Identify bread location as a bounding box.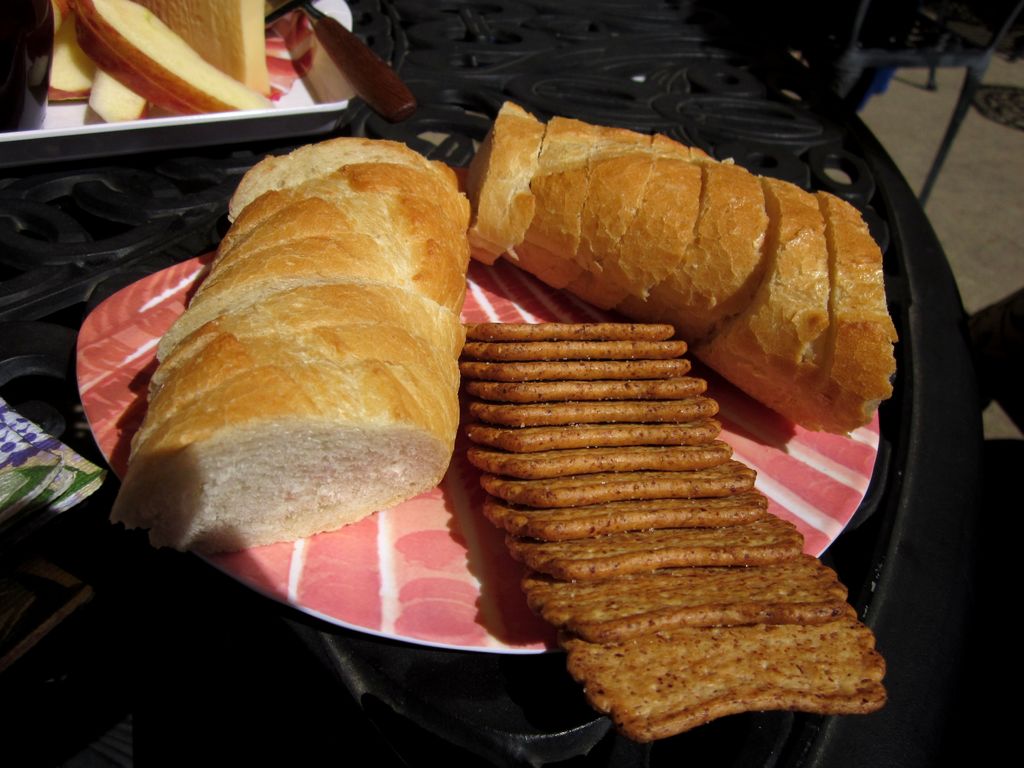
l=110, t=110, r=487, b=565.
